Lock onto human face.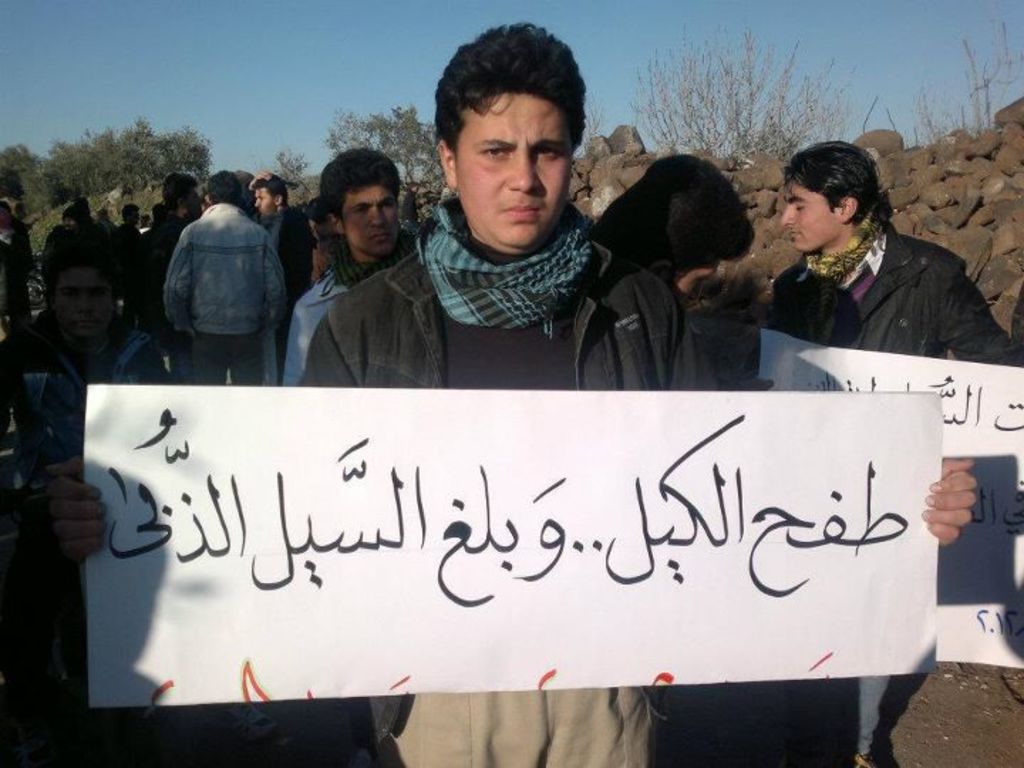
Locked: l=454, t=92, r=569, b=247.
